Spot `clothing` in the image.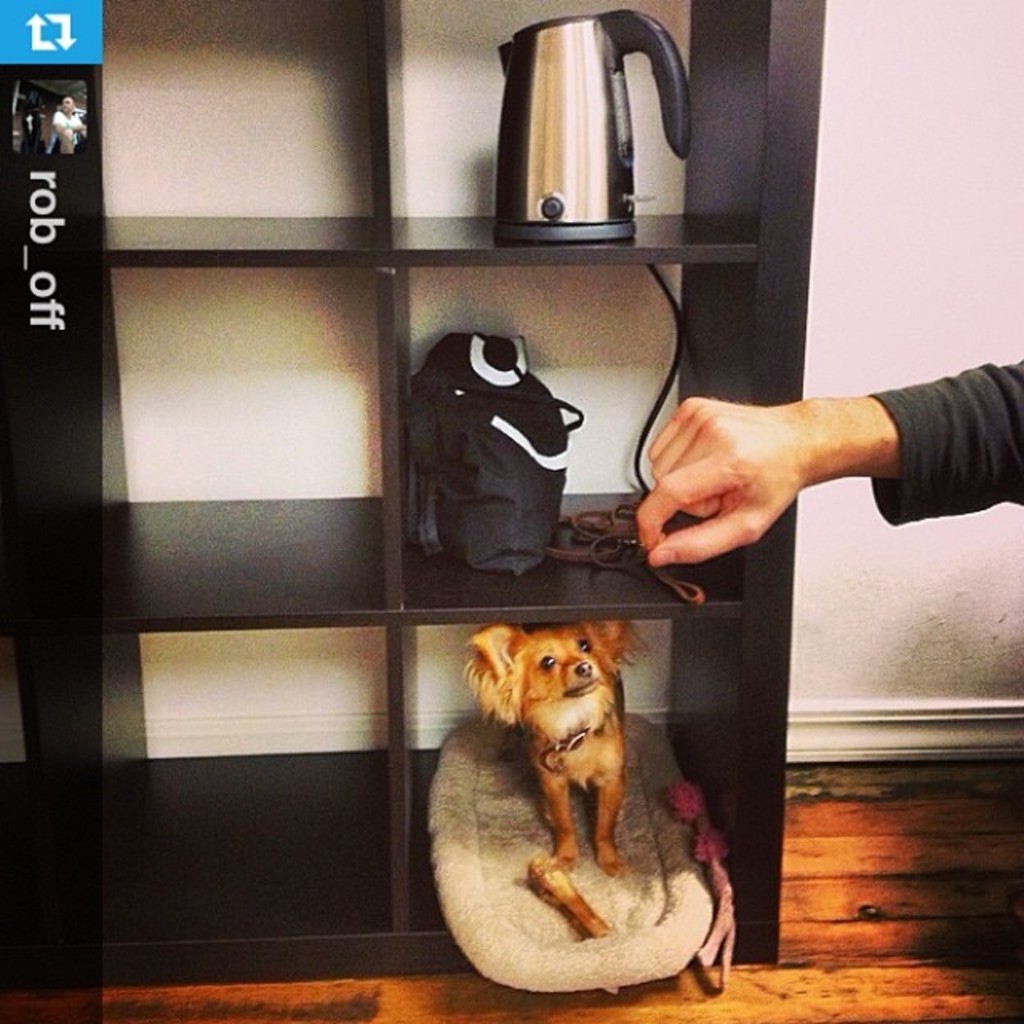
`clothing` found at [x1=874, y1=360, x2=1022, y2=530].
